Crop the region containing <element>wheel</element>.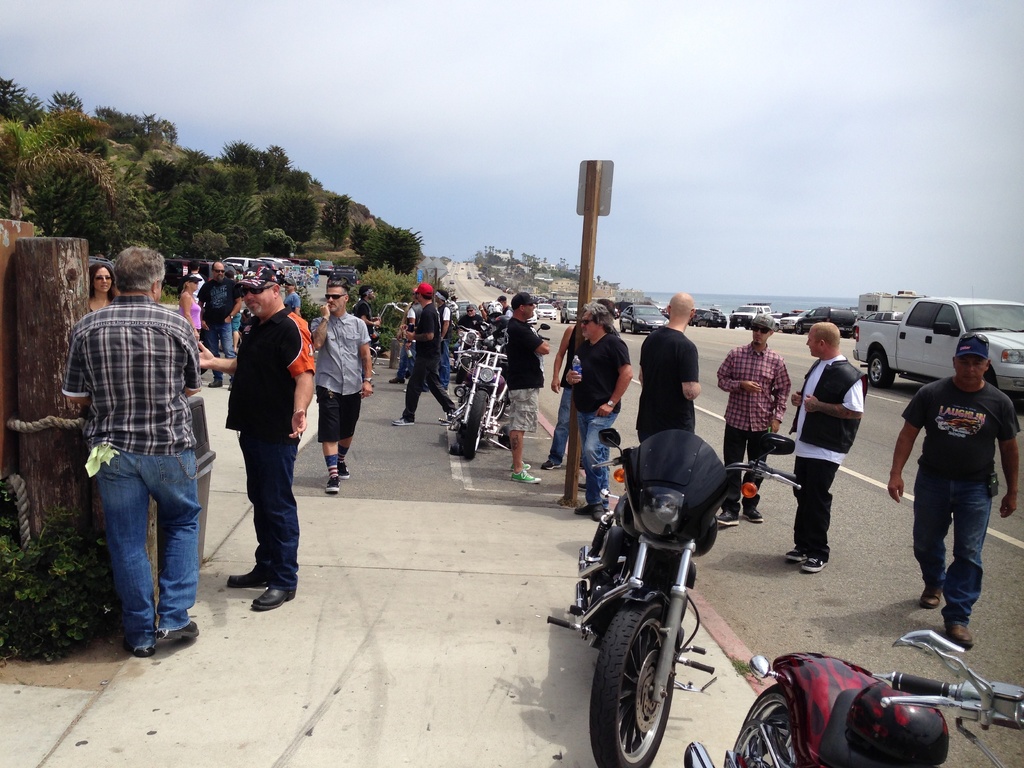
Crop region: crop(865, 346, 898, 390).
